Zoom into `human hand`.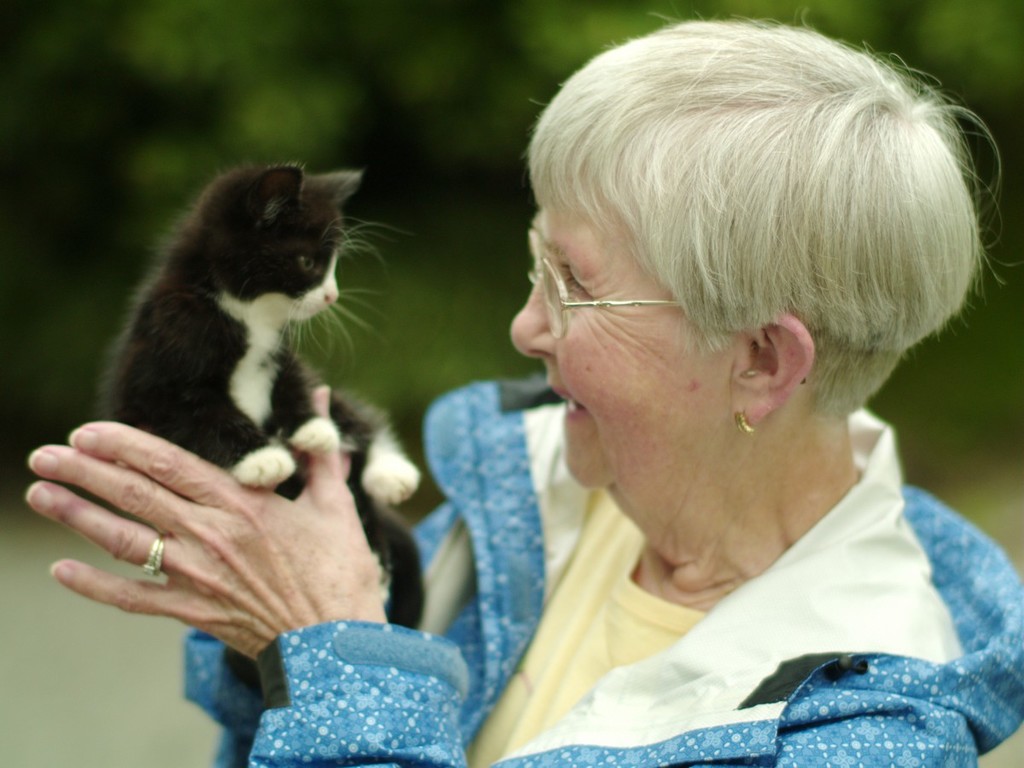
Zoom target: 305/386/353/481.
